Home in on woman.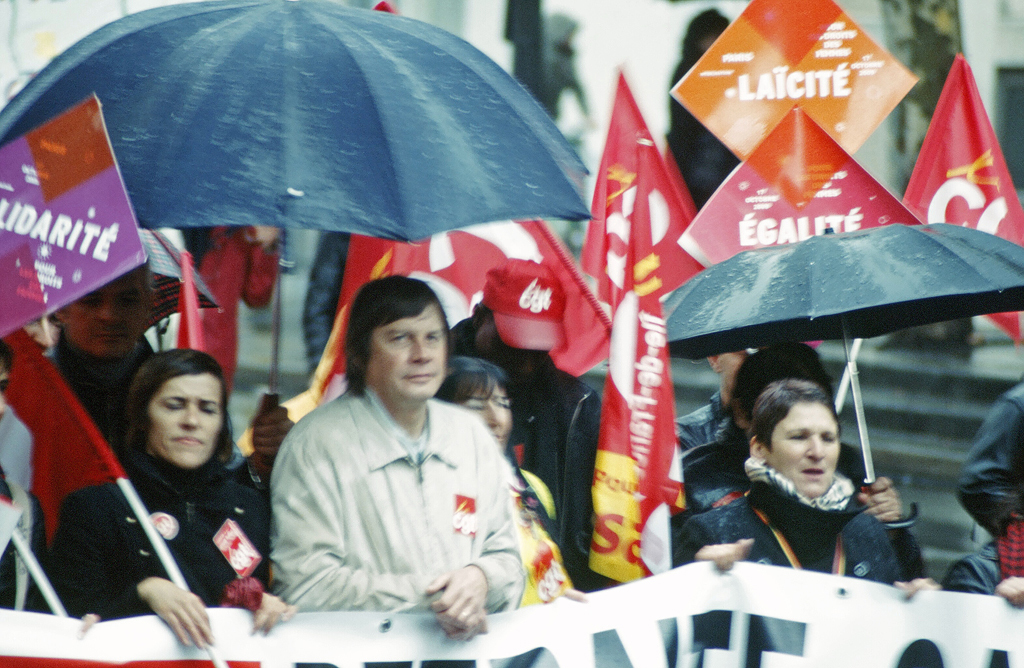
Homed in at (433, 353, 583, 616).
